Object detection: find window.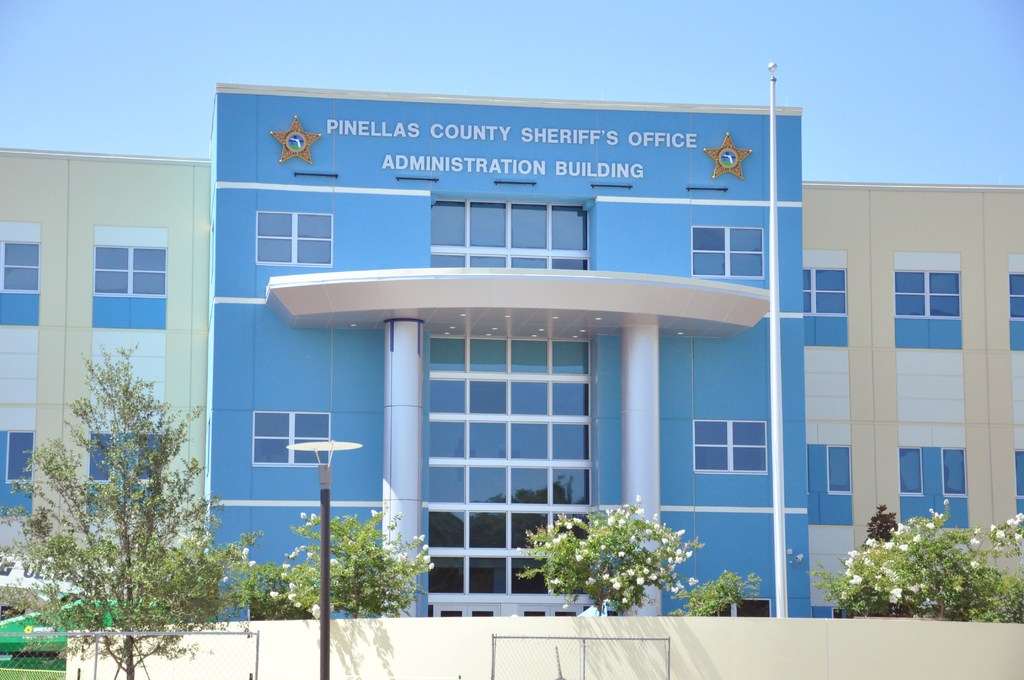
<box>1007,273,1023,318</box>.
